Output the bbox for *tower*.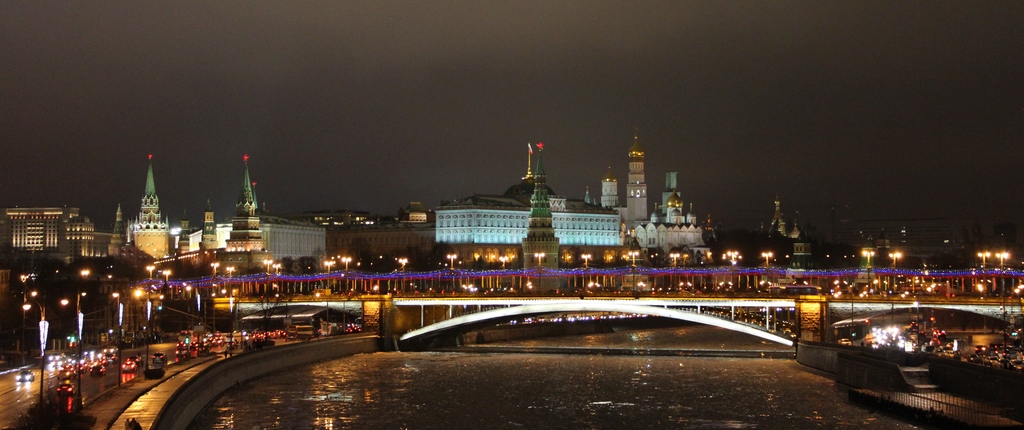
Rect(130, 153, 171, 261).
